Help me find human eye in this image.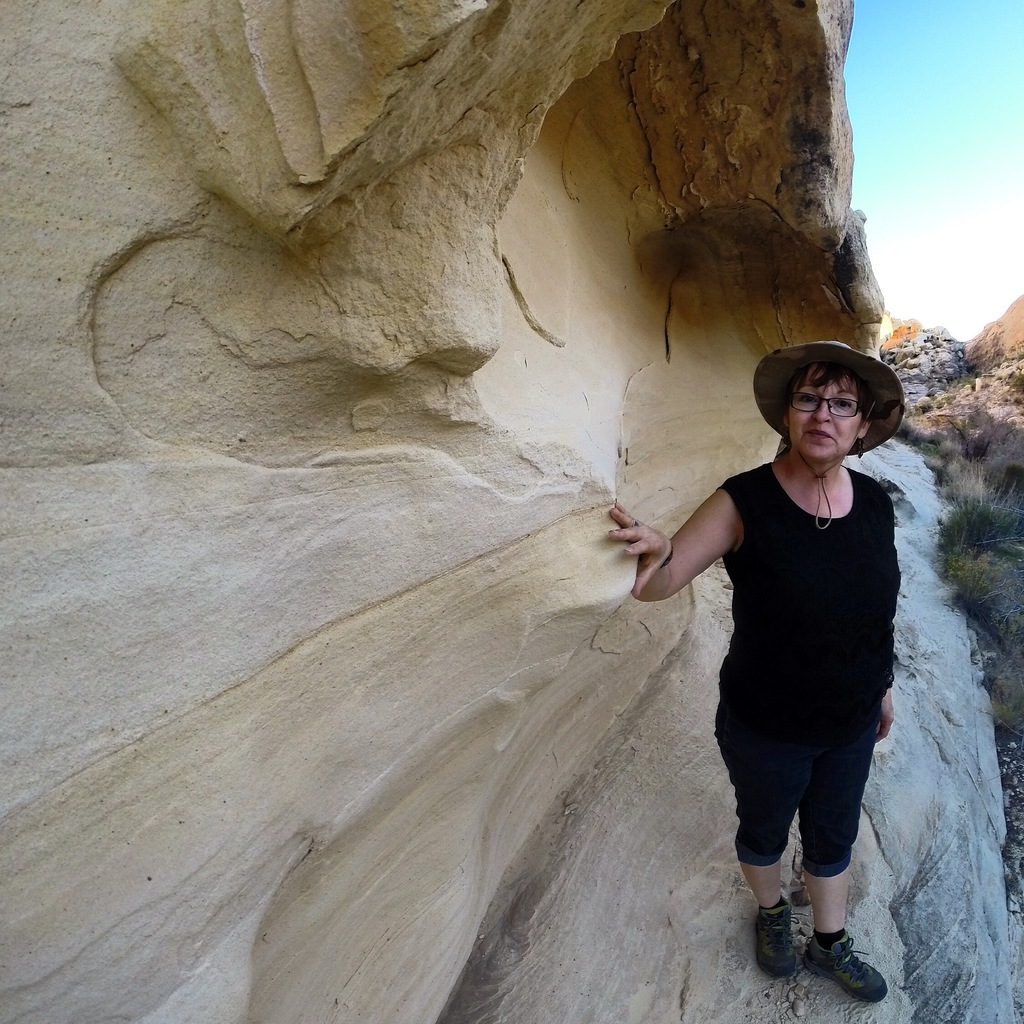
Found it: x1=829 y1=391 x2=857 y2=412.
